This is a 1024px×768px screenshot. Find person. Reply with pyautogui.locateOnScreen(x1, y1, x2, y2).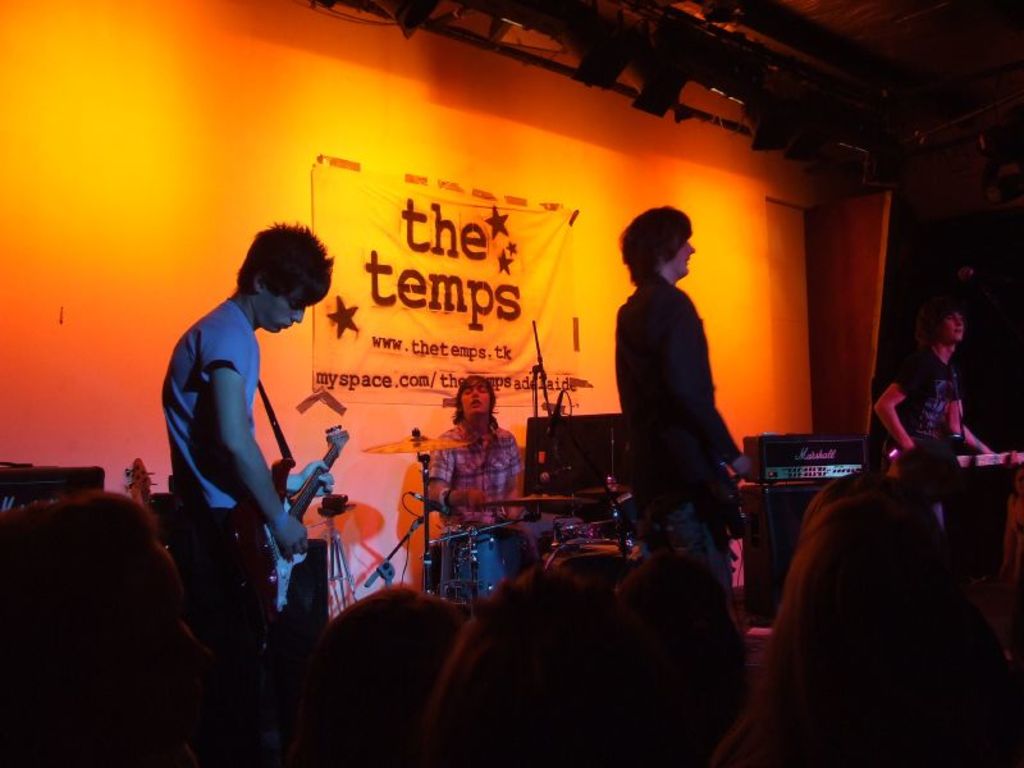
pyautogui.locateOnScreen(426, 378, 525, 525).
